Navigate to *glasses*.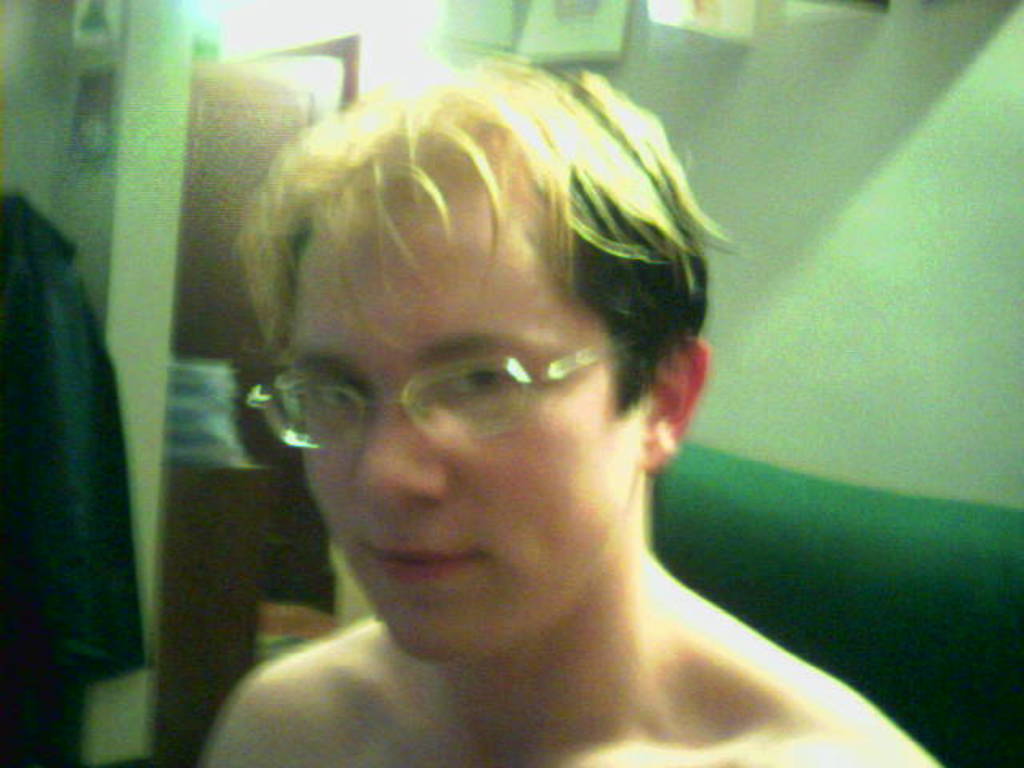
Navigation target: bbox=[242, 323, 638, 451].
